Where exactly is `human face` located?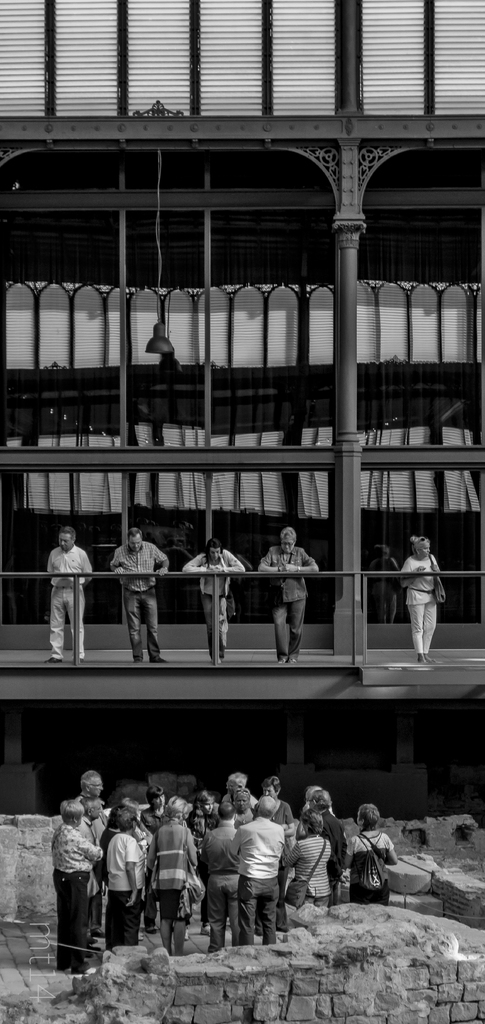
Its bounding box is box(418, 540, 427, 554).
